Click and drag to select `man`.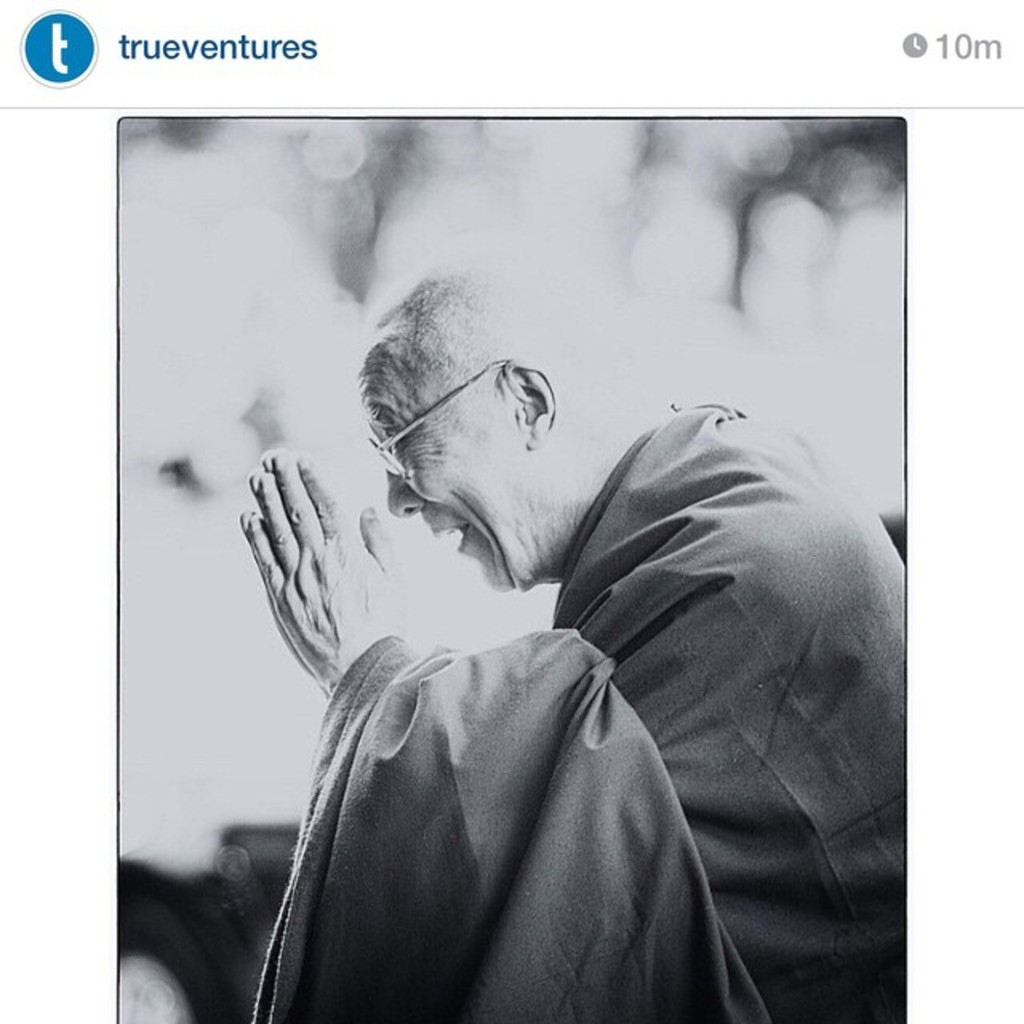
Selection: bbox=(130, 166, 934, 978).
